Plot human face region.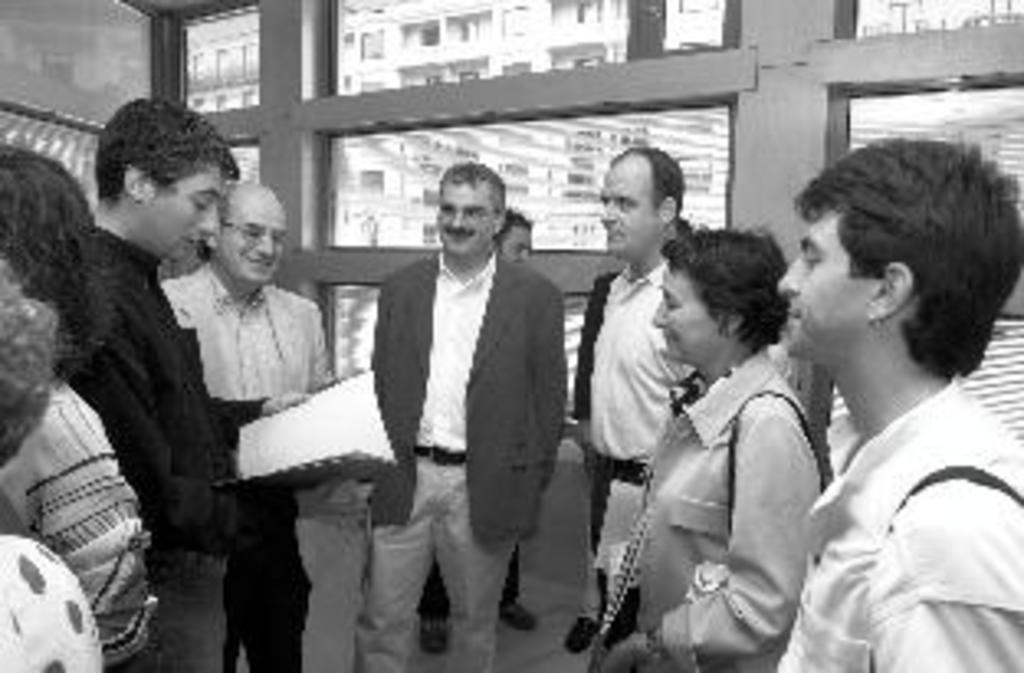
Plotted at bbox=[656, 279, 706, 364].
